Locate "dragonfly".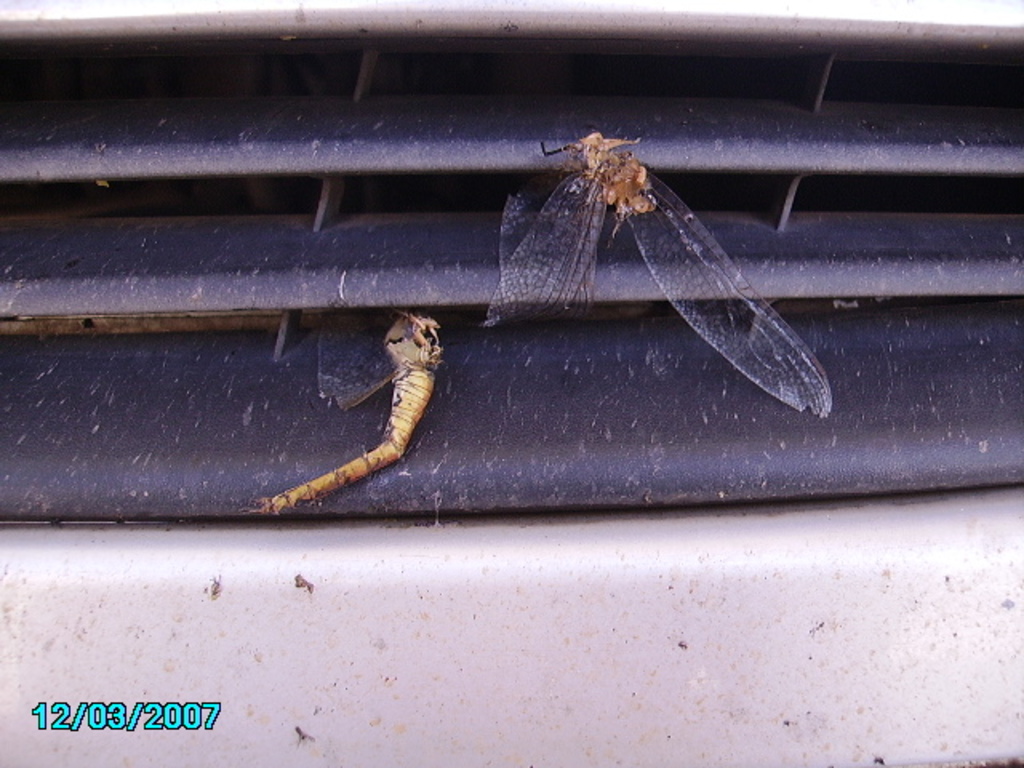
Bounding box: Rect(485, 126, 838, 418).
